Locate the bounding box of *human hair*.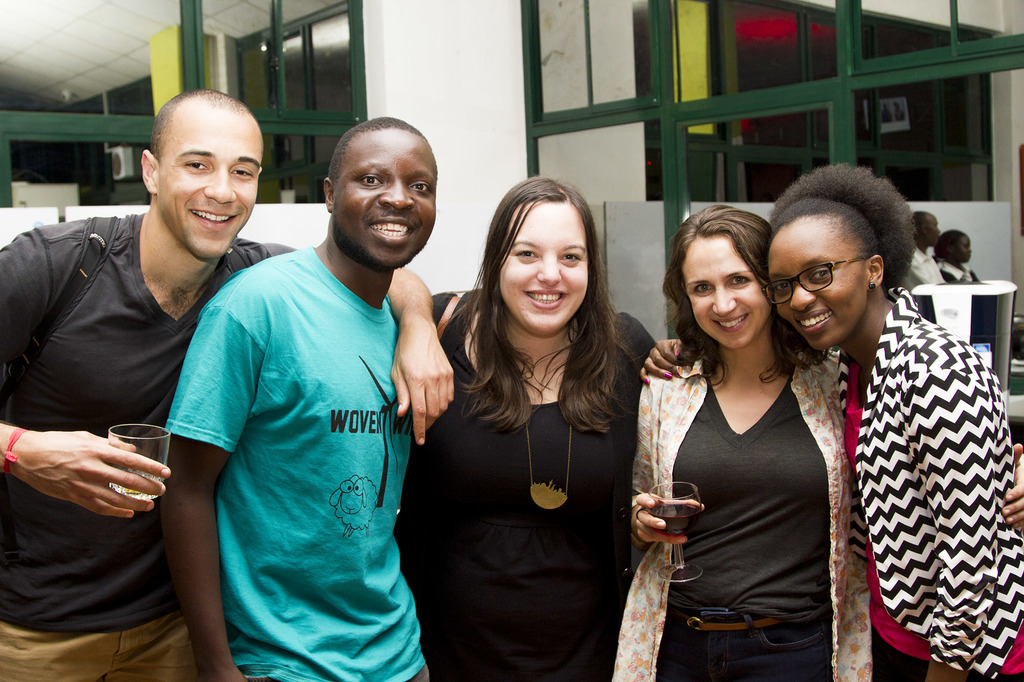
Bounding box: BBox(150, 89, 252, 161).
